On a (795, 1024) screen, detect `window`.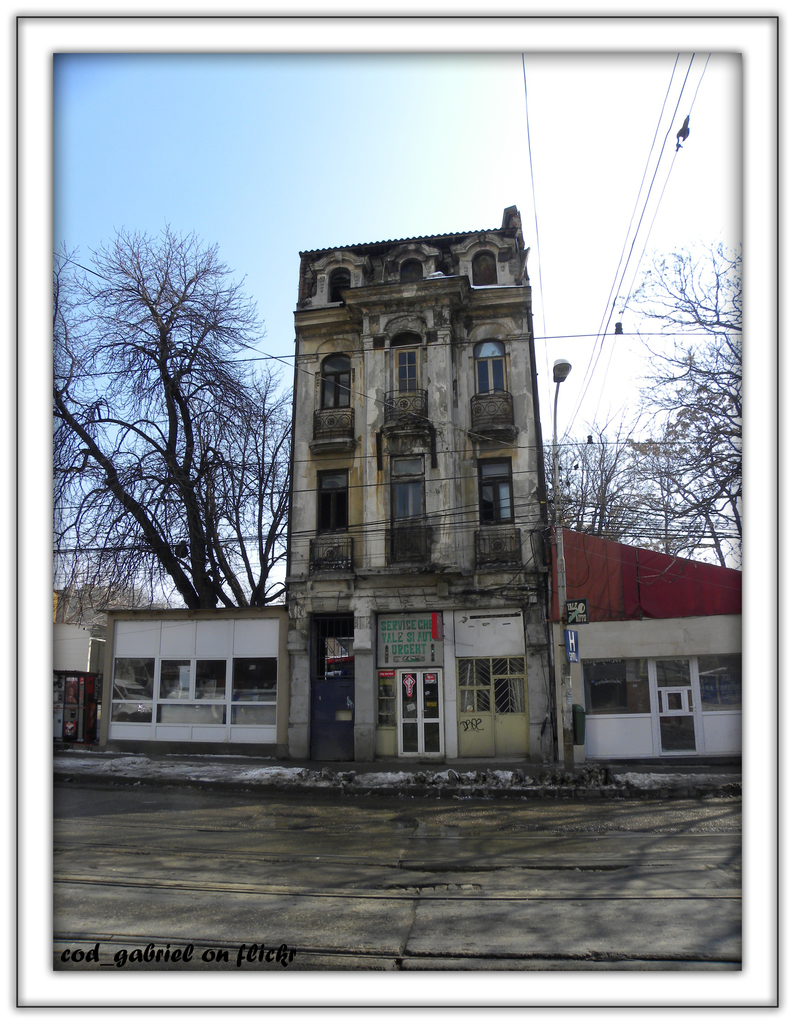
[472,252,500,287].
